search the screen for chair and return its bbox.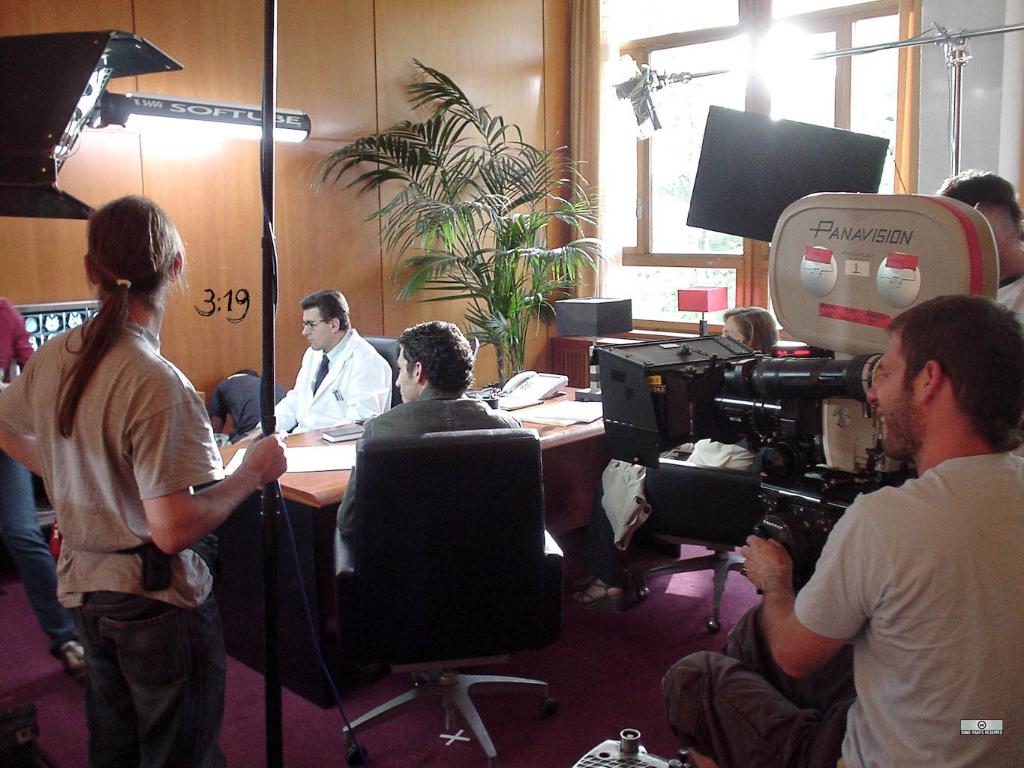
Found: 323/418/555/736.
